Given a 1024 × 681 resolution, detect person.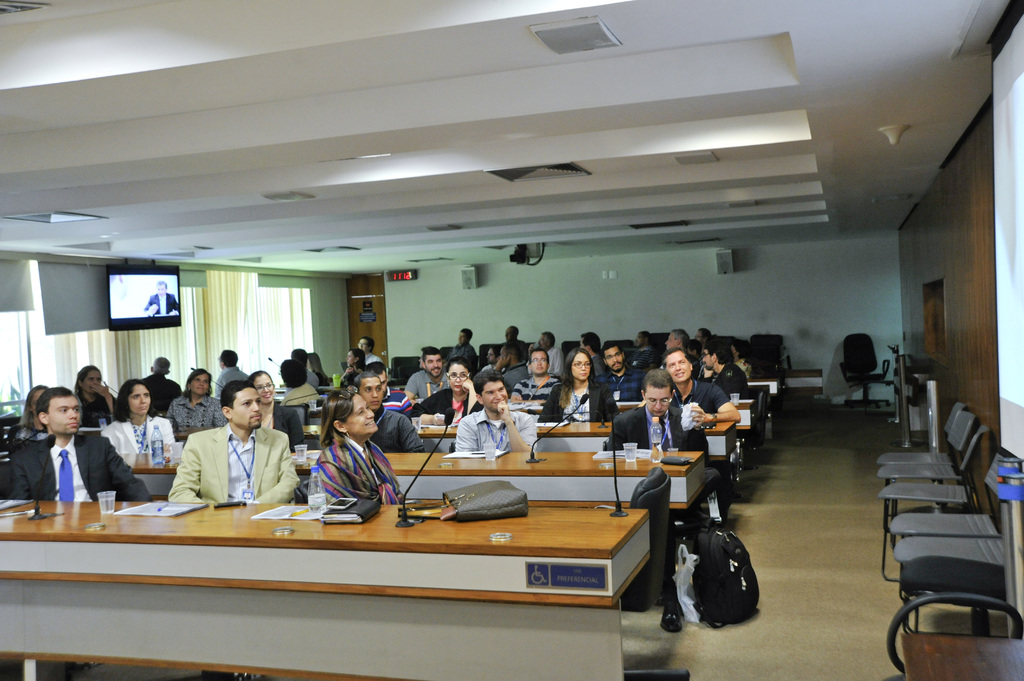
box=[448, 327, 484, 376].
